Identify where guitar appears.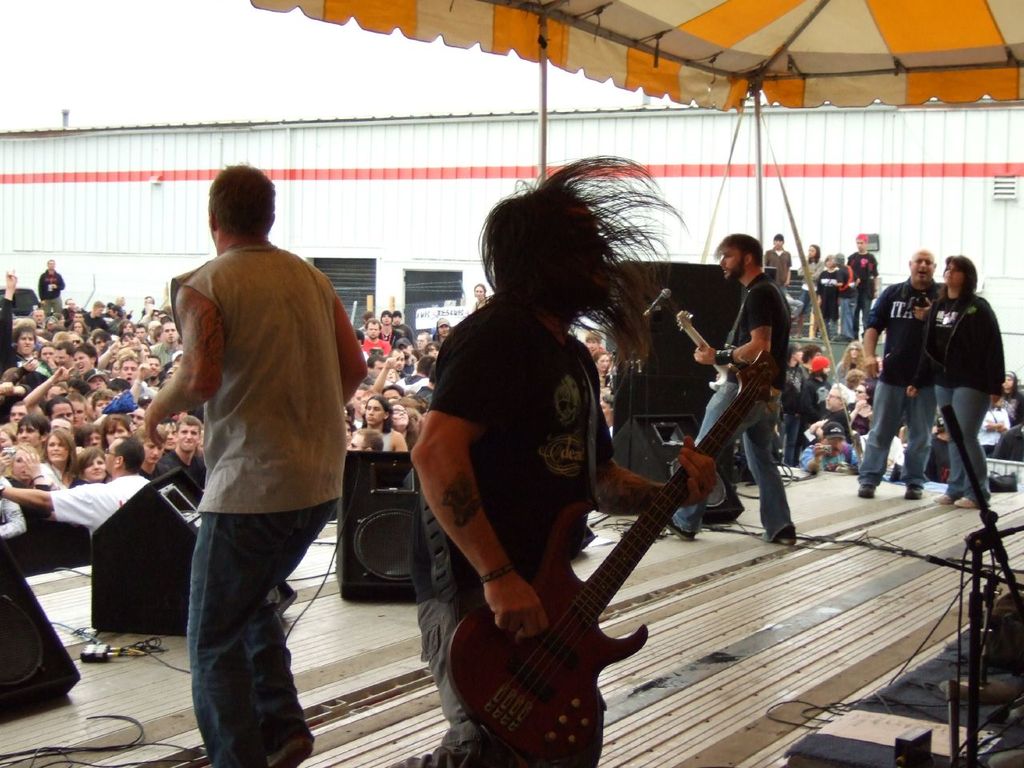
Appears at (left=446, top=346, right=783, bottom=767).
